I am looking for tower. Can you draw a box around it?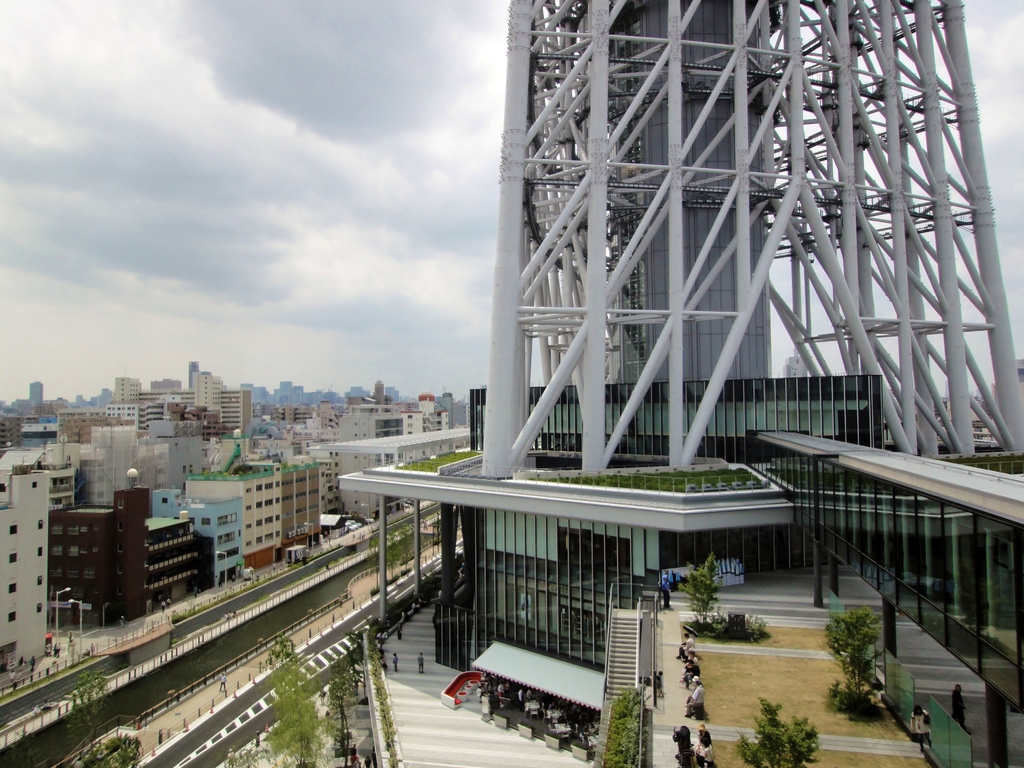
Sure, the bounding box is pyautogui.locateOnScreen(428, 0, 1010, 564).
